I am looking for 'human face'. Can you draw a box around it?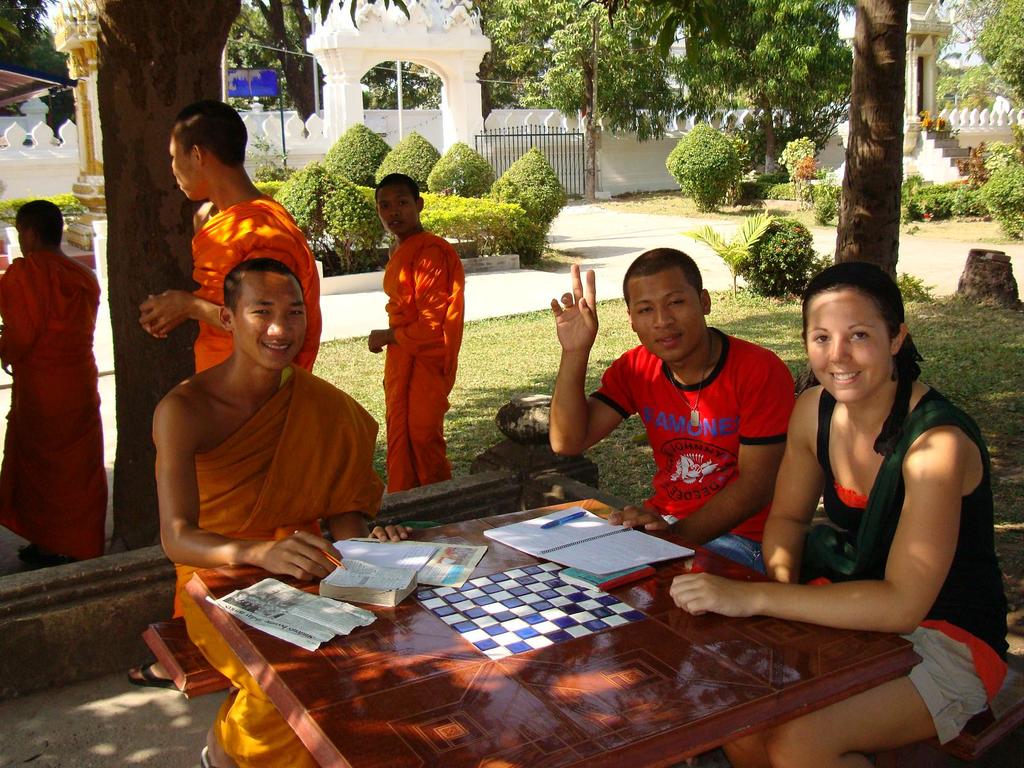
Sure, the bounding box is rect(375, 182, 415, 237).
